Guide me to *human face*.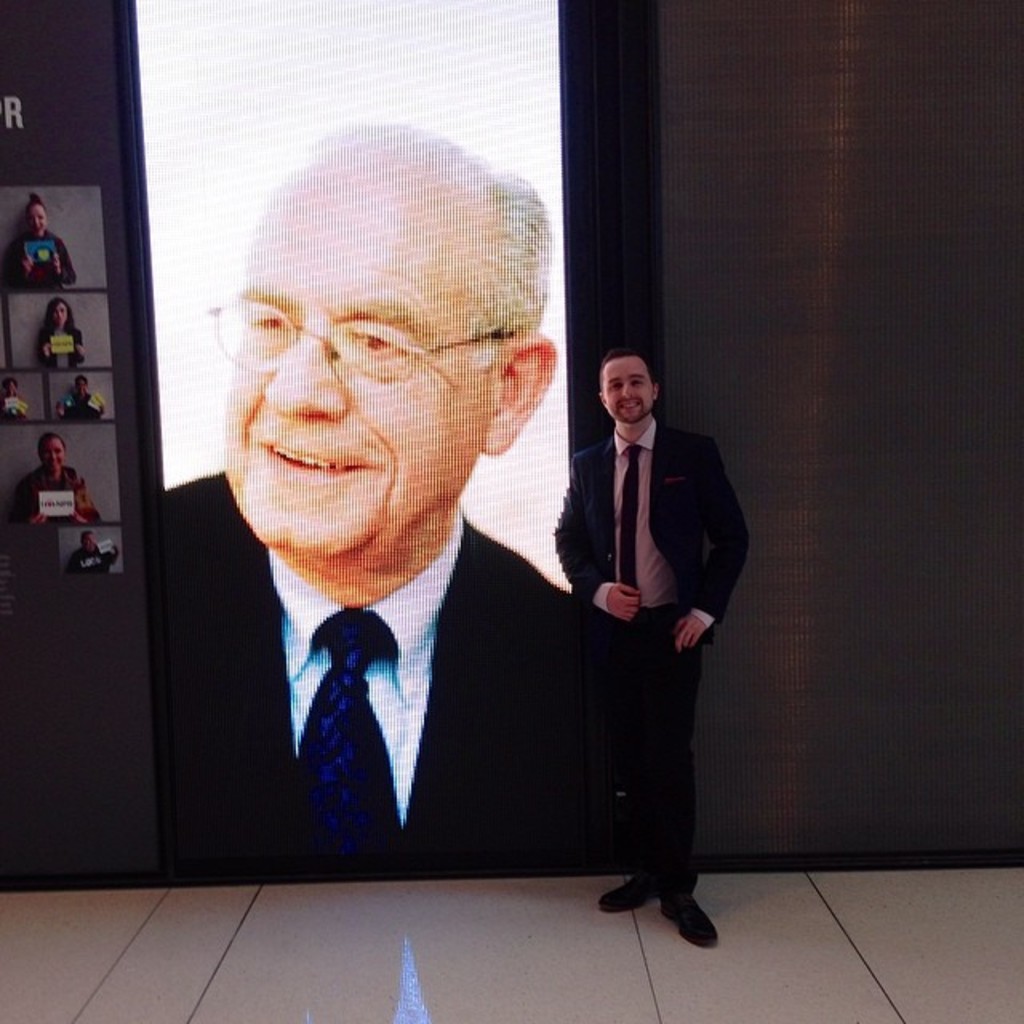
Guidance: [x1=51, y1=304, x2=70, y2=328].
